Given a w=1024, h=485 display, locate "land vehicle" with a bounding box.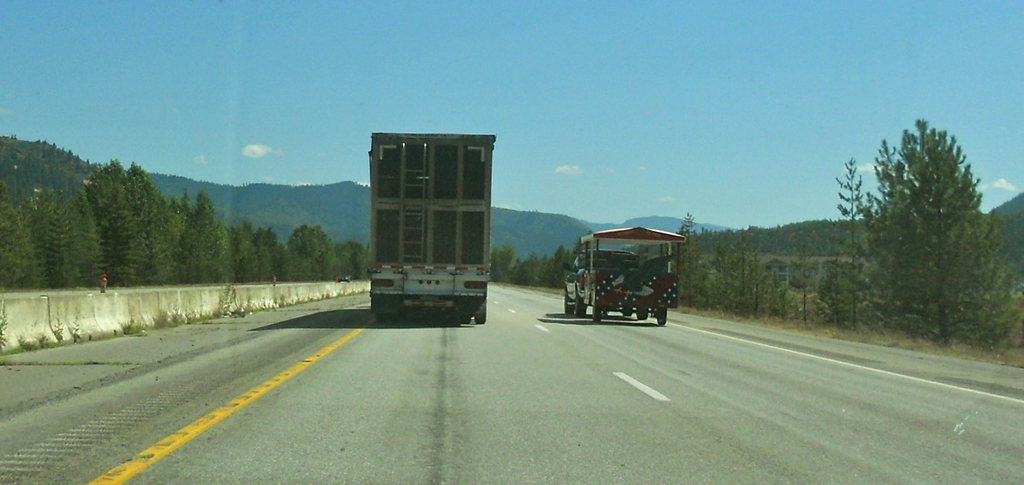
Located: l=372, t=131, r=493, b=315.
